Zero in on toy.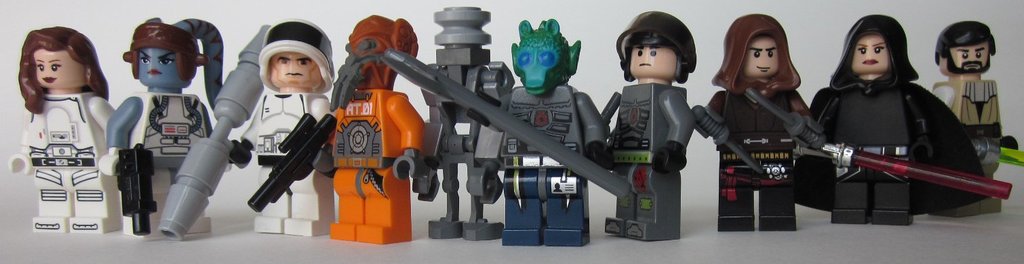
Zeroed in: [x1=580, y1=8, x2=707, y2=244].
